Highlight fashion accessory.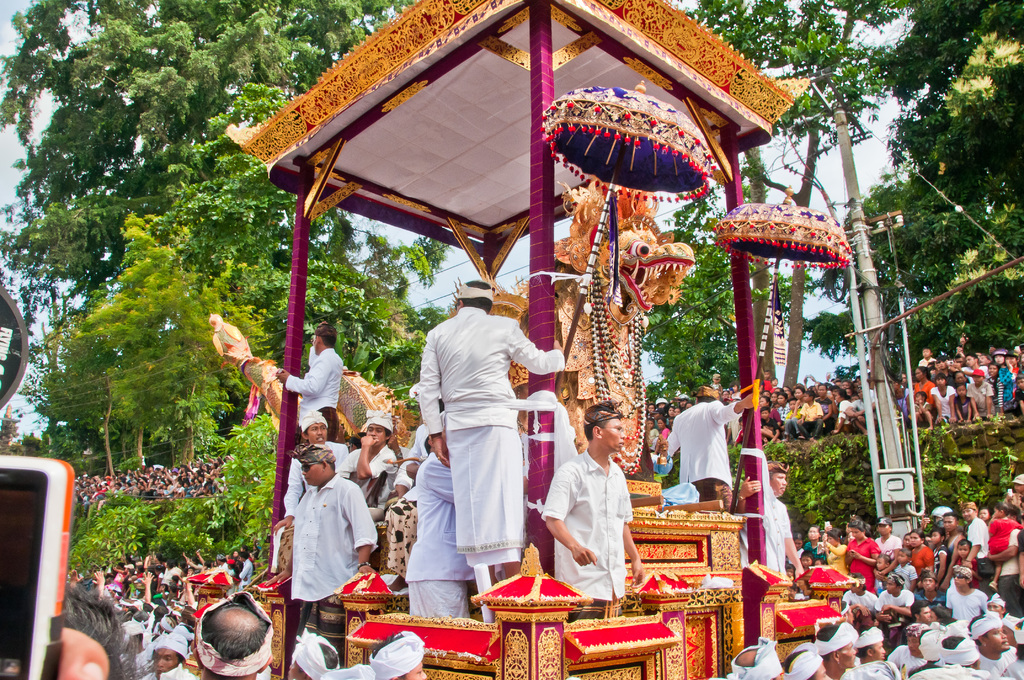
Highlighted region: box=[304, 458, 325, 475].
